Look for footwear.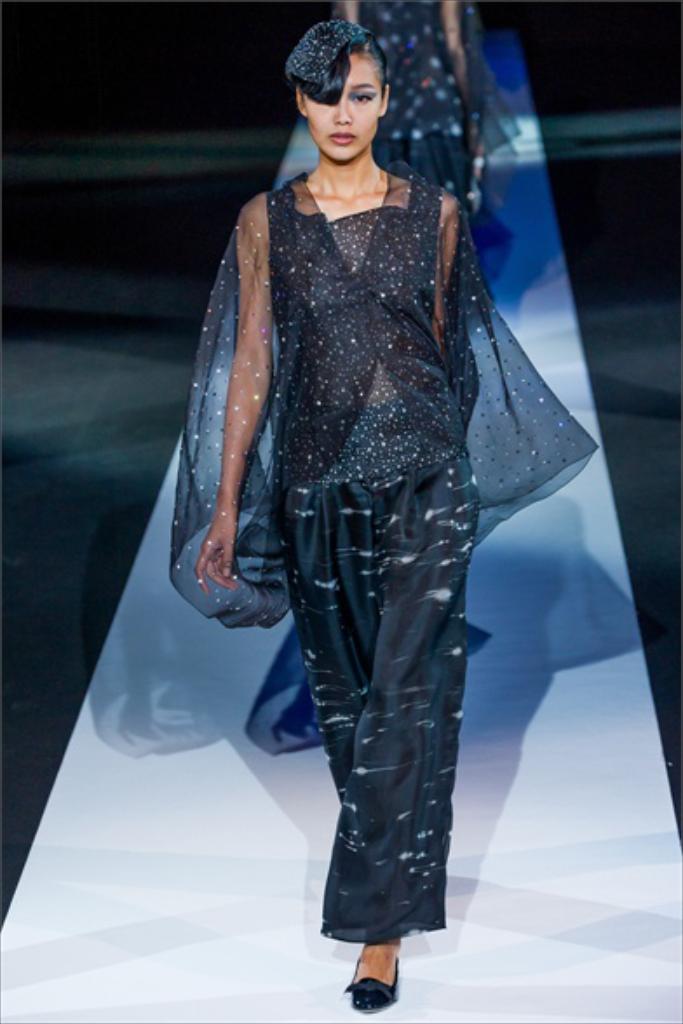
Found: [335, 946, 416, 1008].
